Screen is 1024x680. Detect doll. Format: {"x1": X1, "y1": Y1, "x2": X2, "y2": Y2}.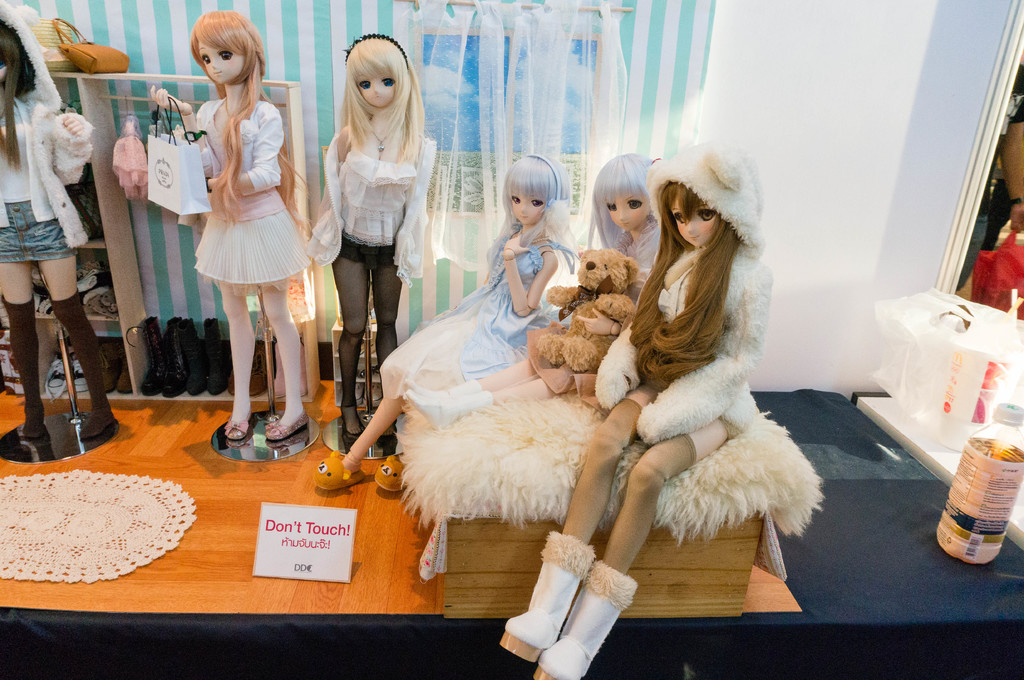
{"x1": 493, "y1": 147, "x2": 762, "y2": 678}.
